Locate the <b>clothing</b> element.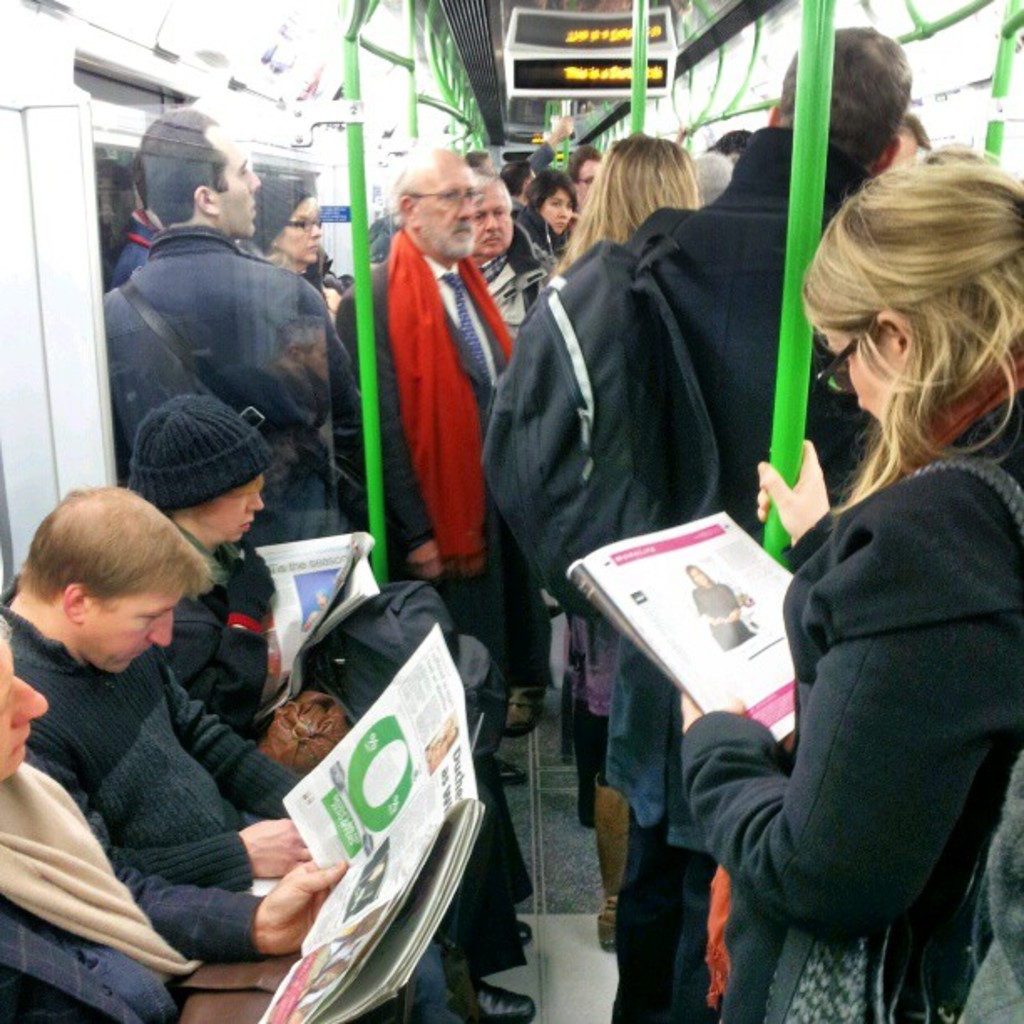
Element bbox: x1=0, y1=771, x2=468, y2=1022.
